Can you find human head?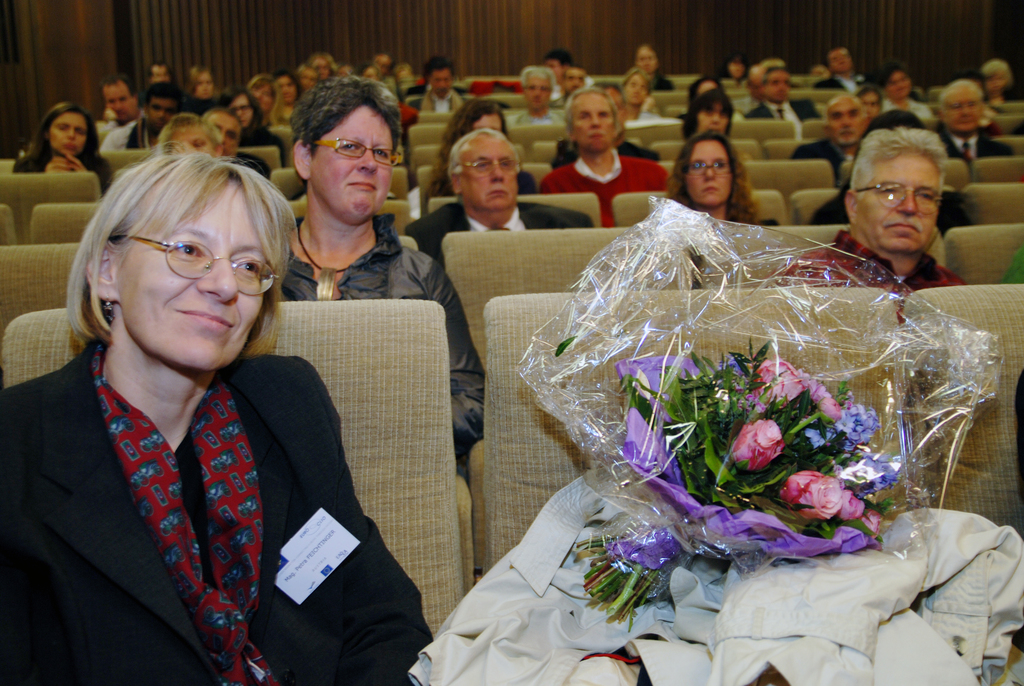
Yes, bounding box: box(245, 72, 278, 122).
